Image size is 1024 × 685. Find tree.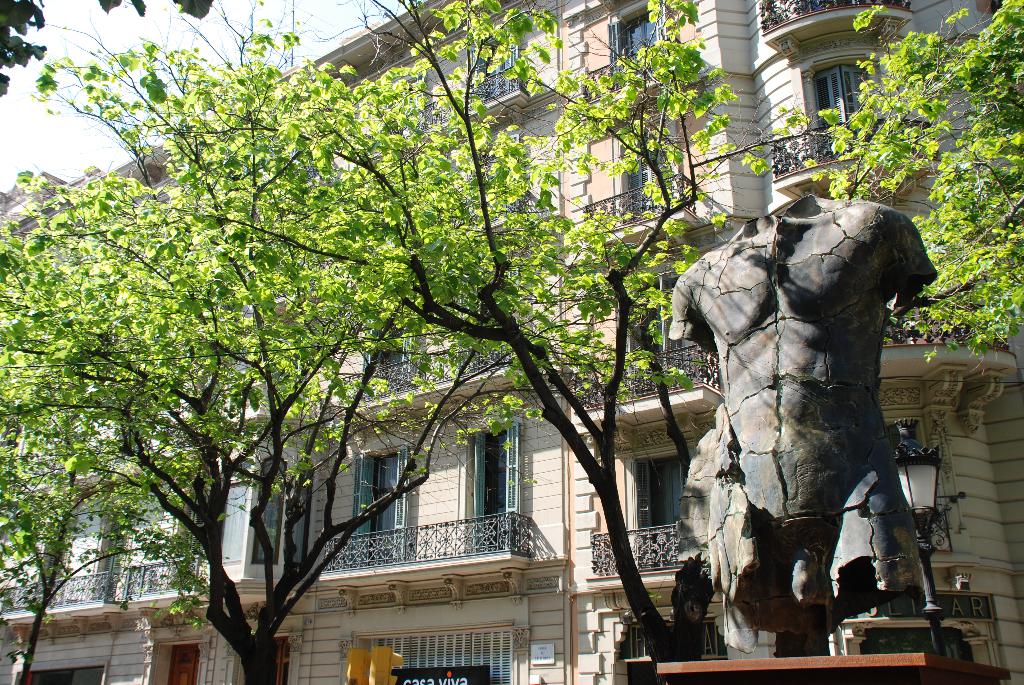
{"x1": 0, "y1": 0, "x2": 217, "y2": 684}.
